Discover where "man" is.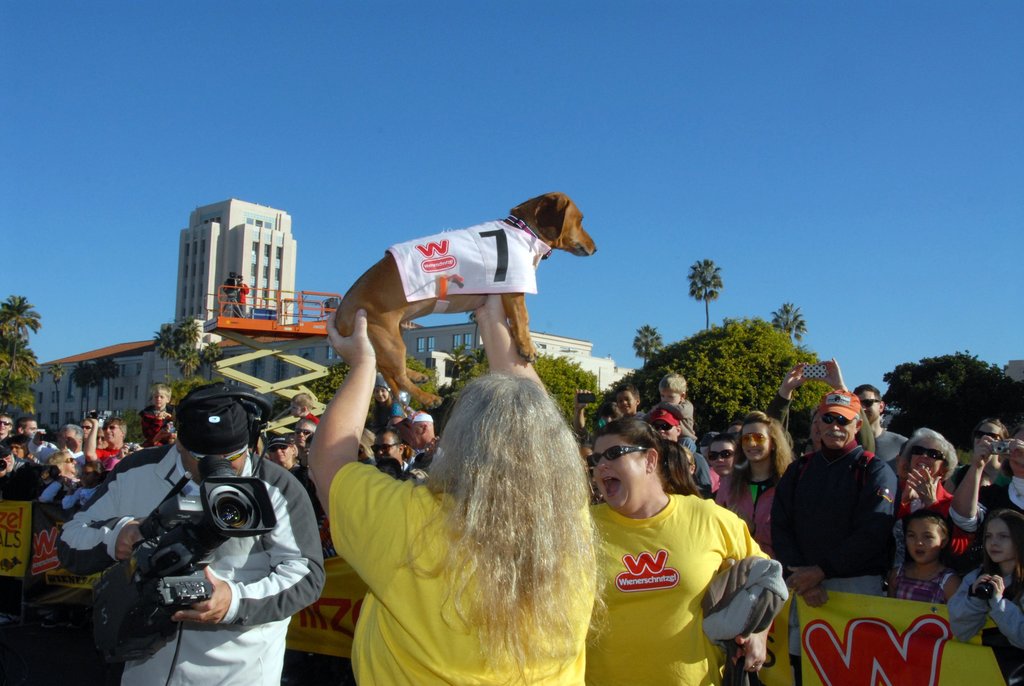
Discovered at x1=56 y1=386 x2=324 y2=685.
